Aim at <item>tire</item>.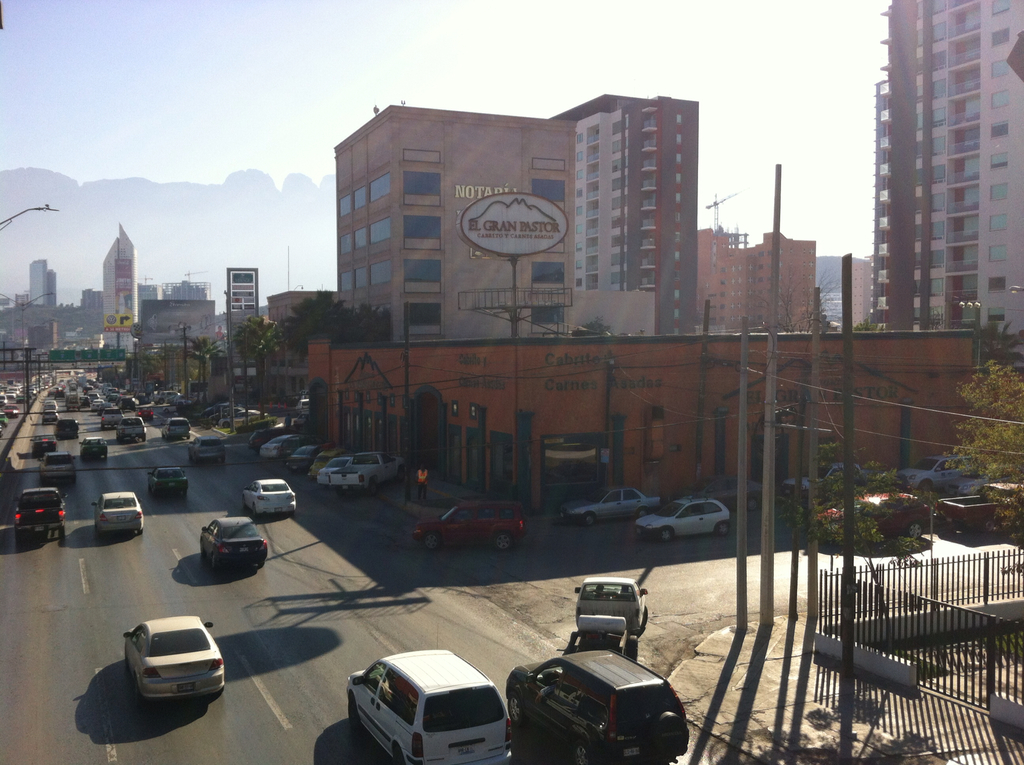
Aimed at (717,524,731,535).
